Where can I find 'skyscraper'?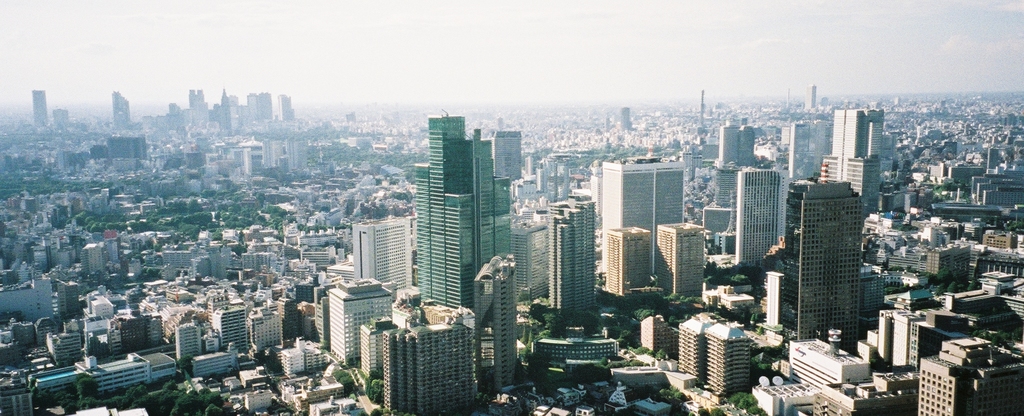
You can find it at l=545, t=202, r=596, b=315.
